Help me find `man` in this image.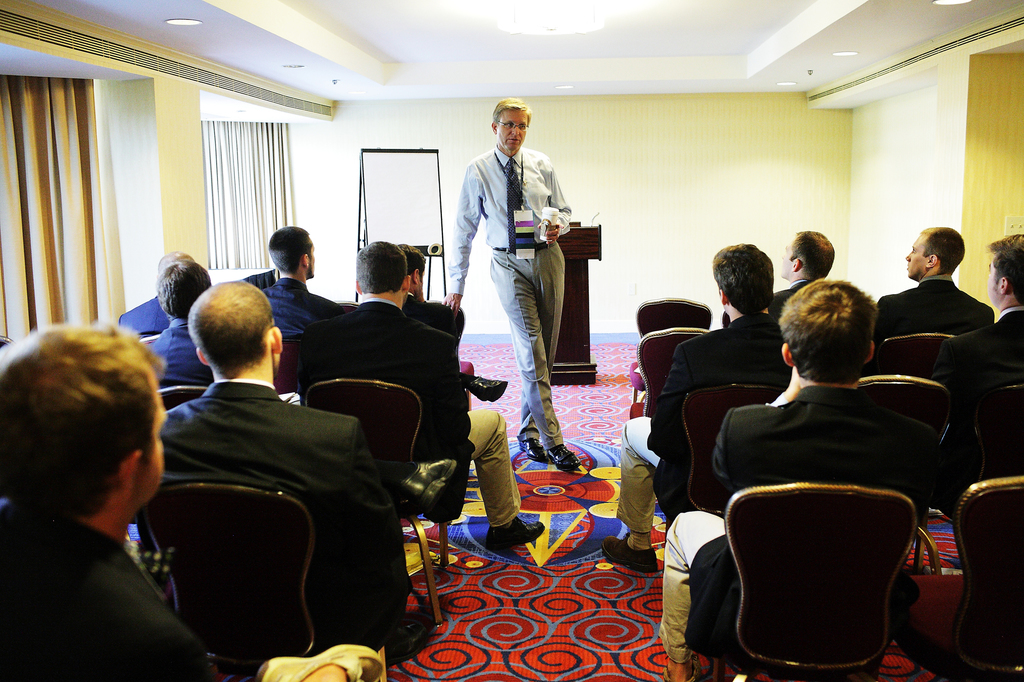
Found it: 116, 248, 198, 336.
